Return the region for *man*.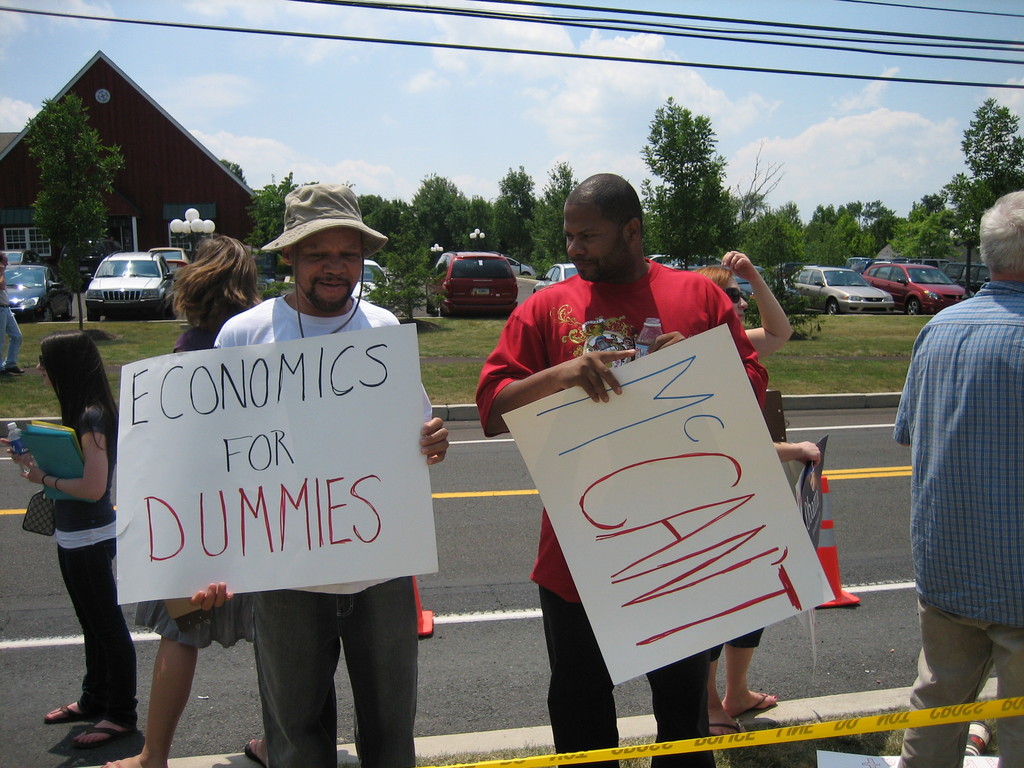
select_region(0, 242, 20, 381).
